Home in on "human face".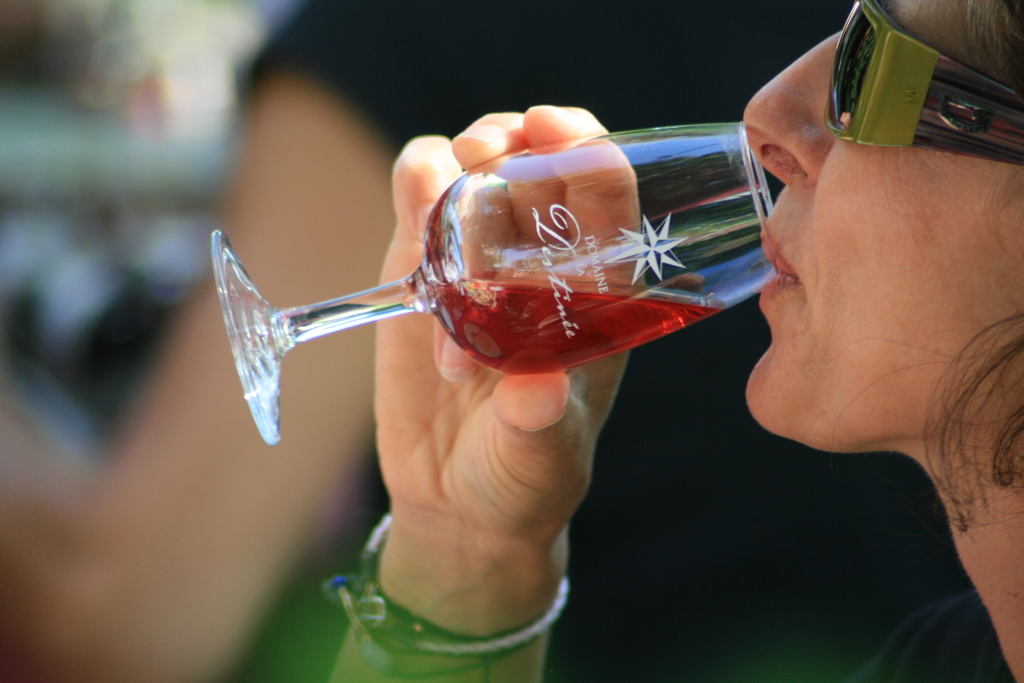
Homed in at box(745, 0, 1023, 454).
